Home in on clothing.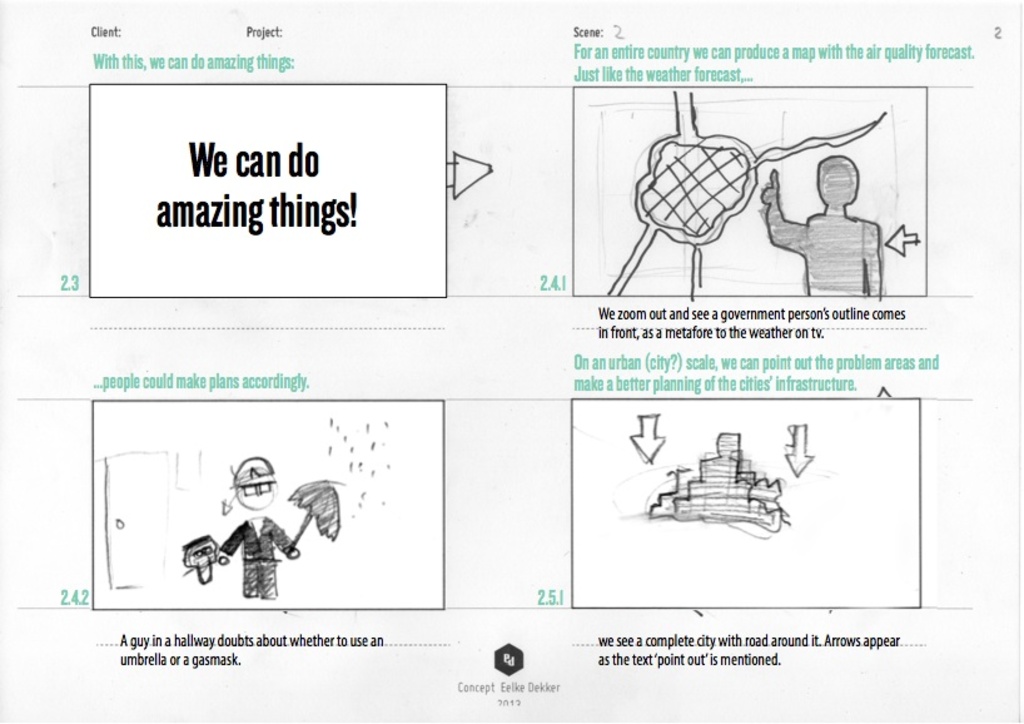
Homed in at (x1=215, y1=512, x2=289, y2=597).
